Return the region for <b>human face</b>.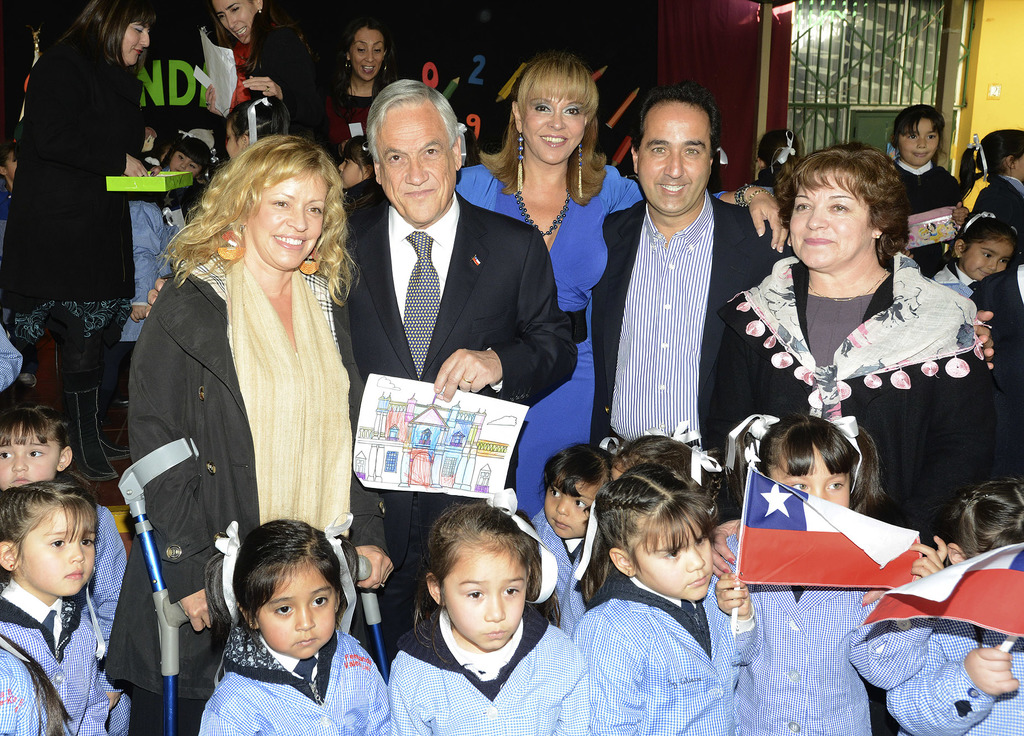
{"left": 772, "top": 446, "right": 849, "bottom": 508}.
